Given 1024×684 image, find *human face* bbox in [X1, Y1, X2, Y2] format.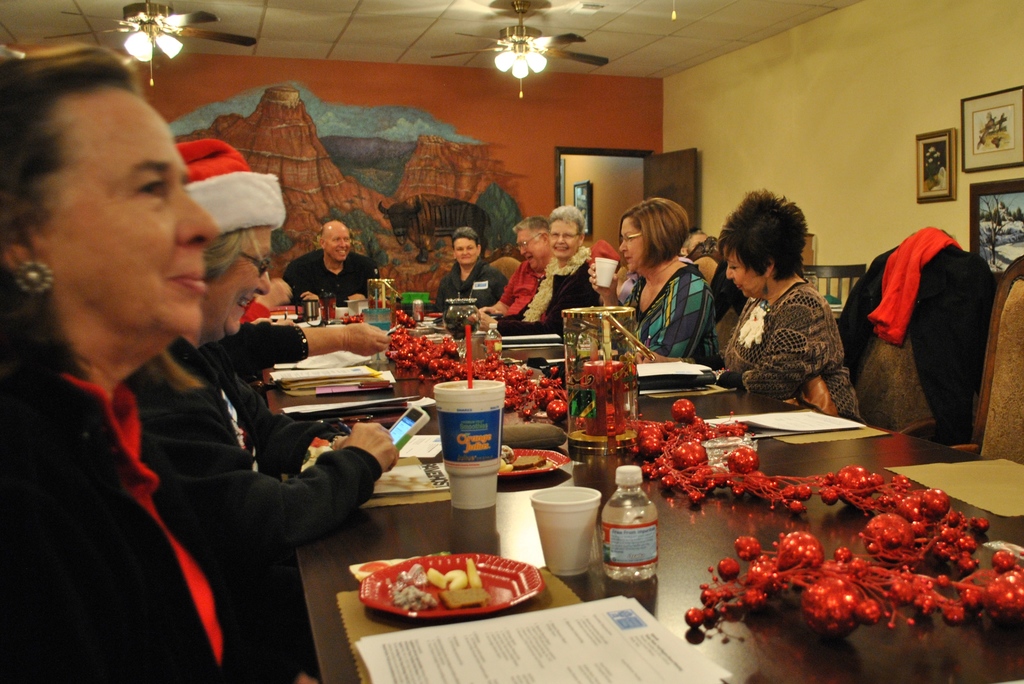
[726, 242, 759, 299].
